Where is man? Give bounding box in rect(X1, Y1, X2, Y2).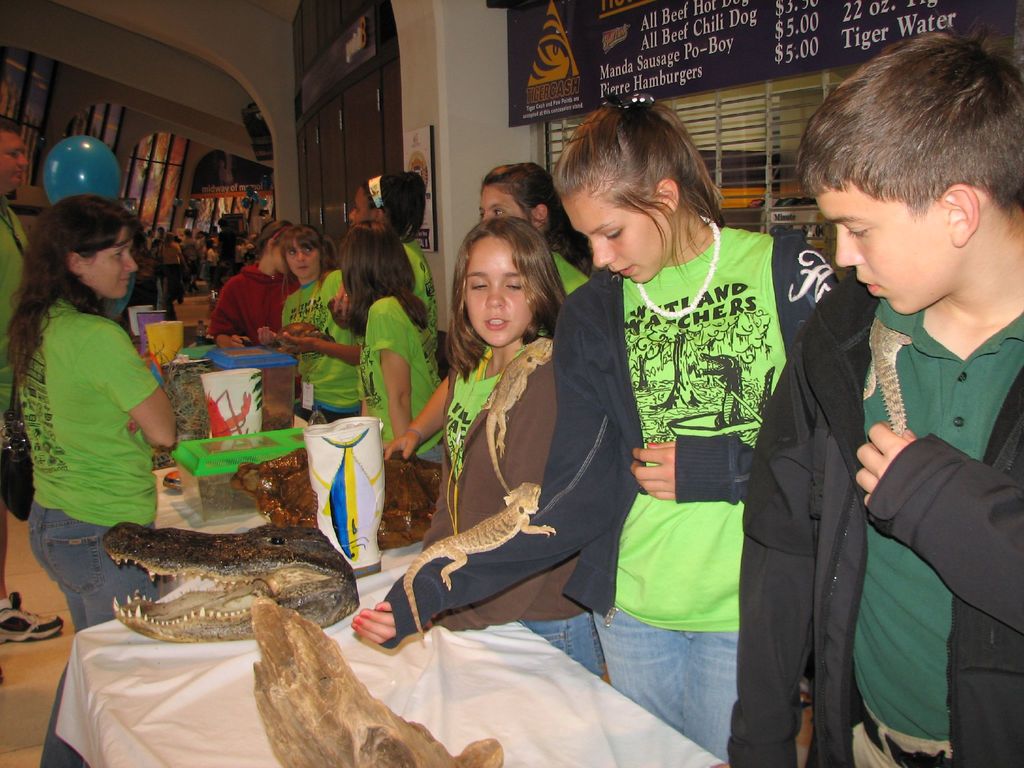
rect(183, 230, 198, 281).
